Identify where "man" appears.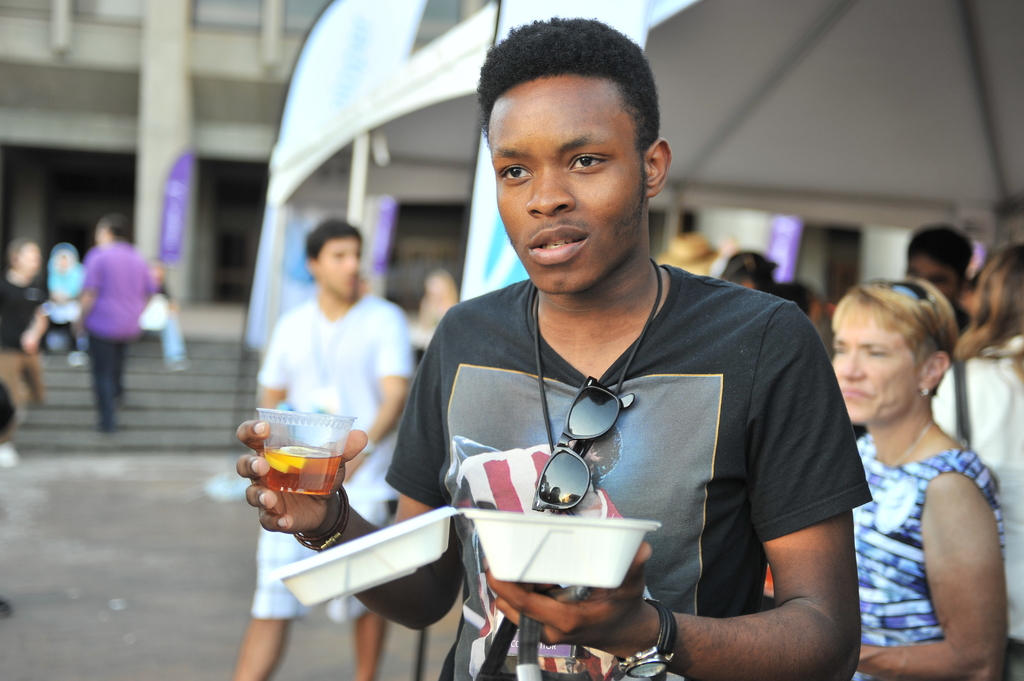
Appears at 384,56,879,671.
